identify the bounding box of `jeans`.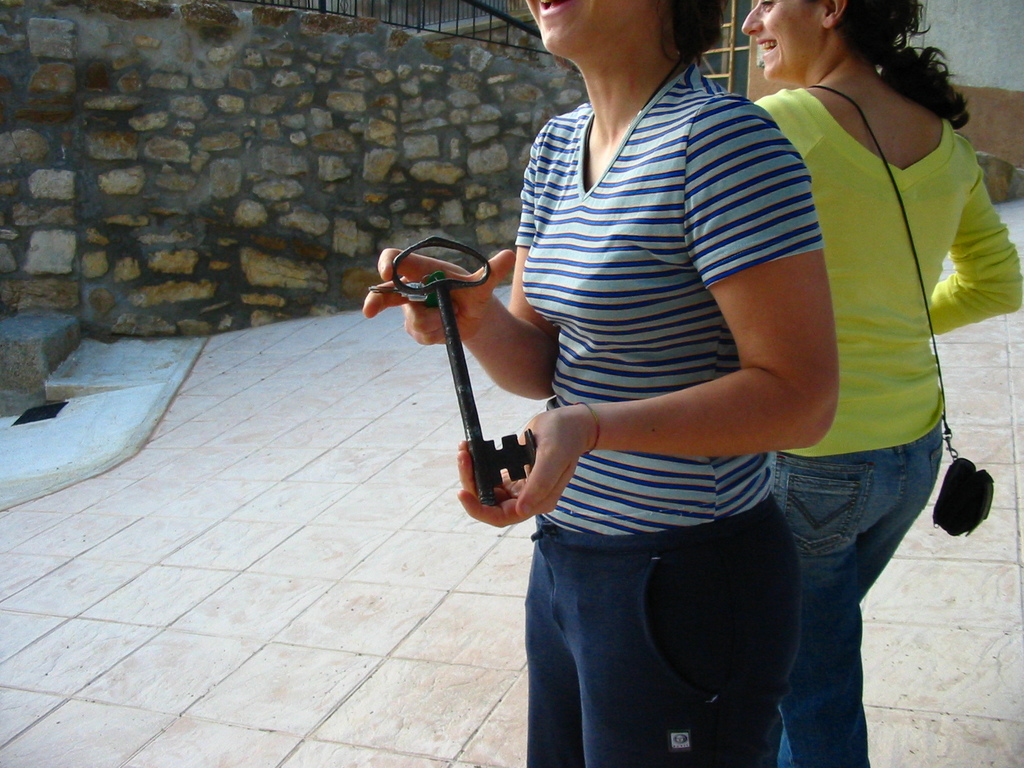
BBox(769, 418, 944, 767).
